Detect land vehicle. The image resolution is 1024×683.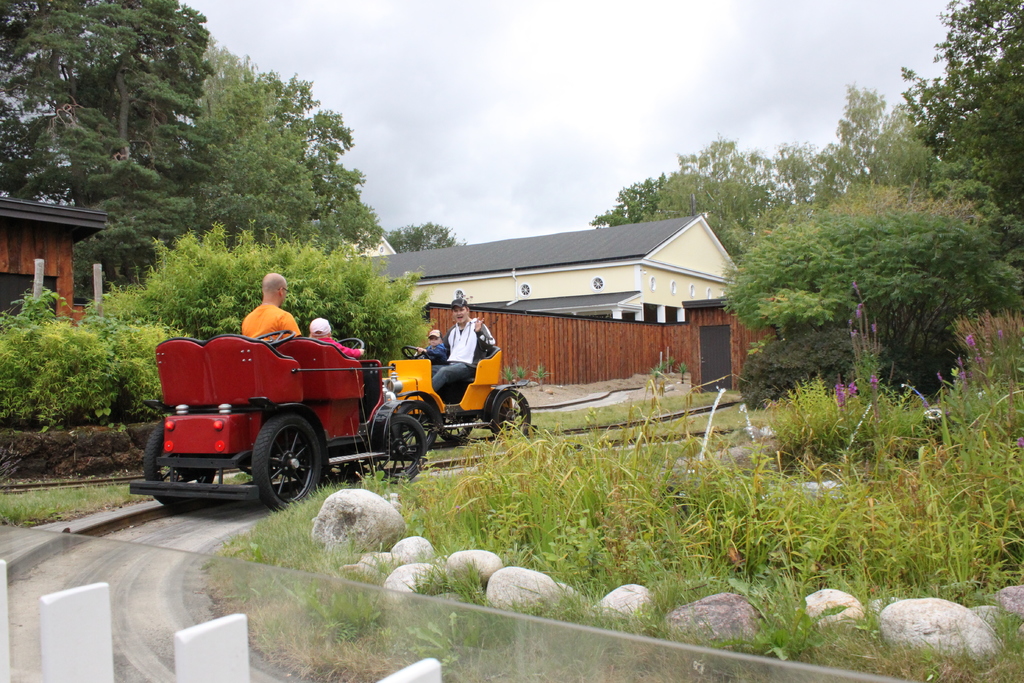
[135,320,472,506].
